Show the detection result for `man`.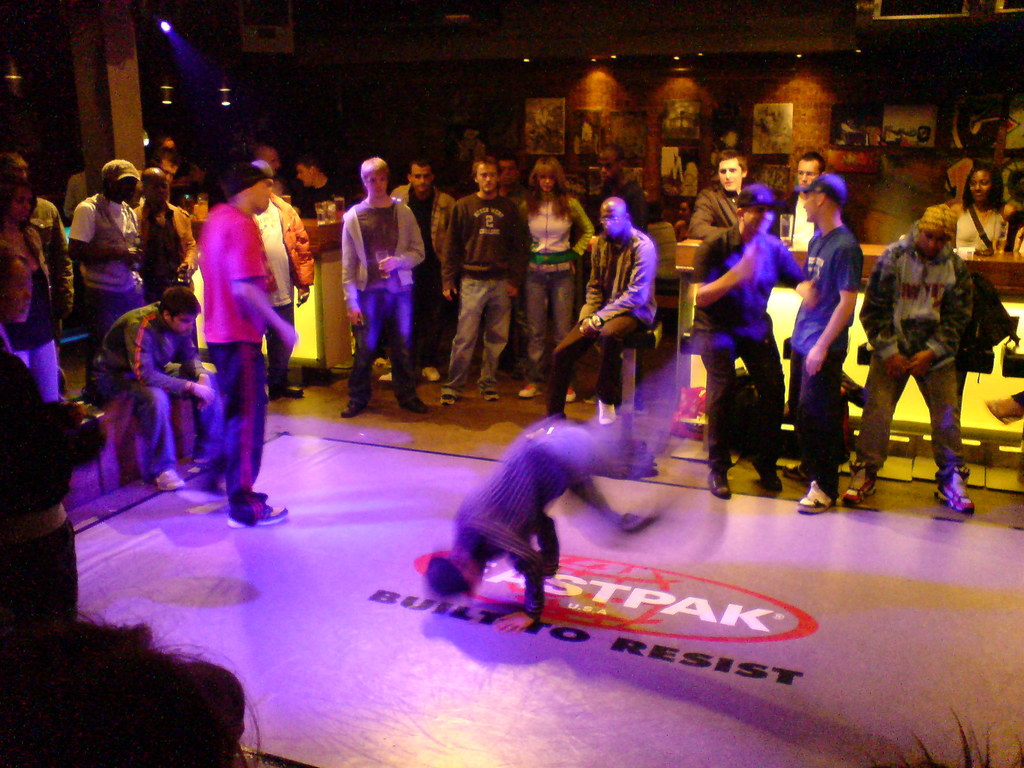
locate(78, 285, 216, 491).
